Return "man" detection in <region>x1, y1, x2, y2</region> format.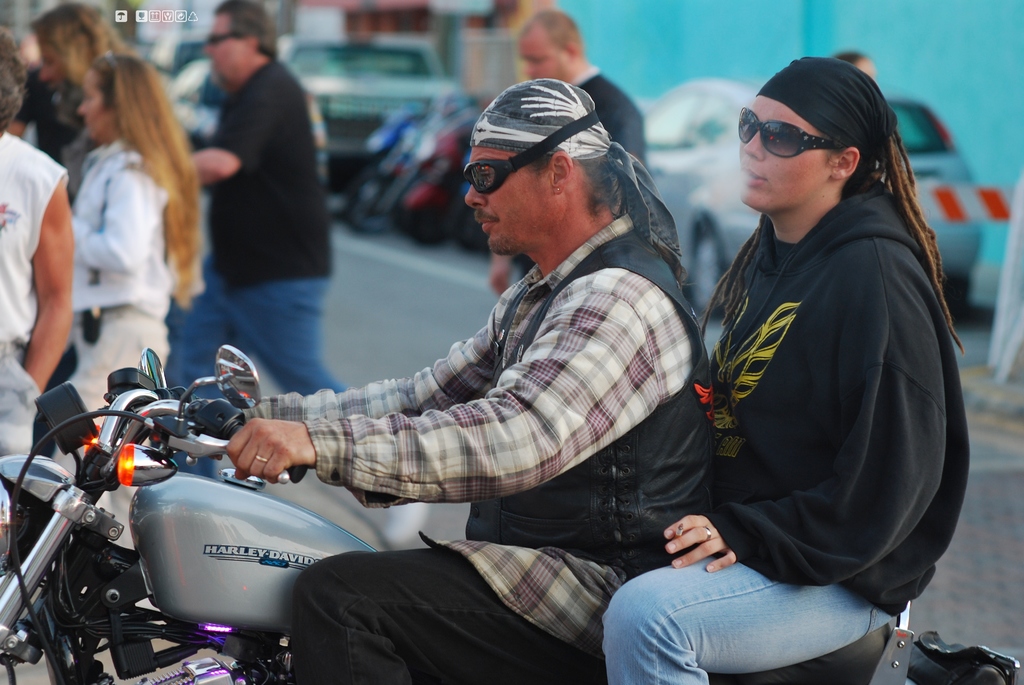
<region>661, 22, 955, 671</region>.
